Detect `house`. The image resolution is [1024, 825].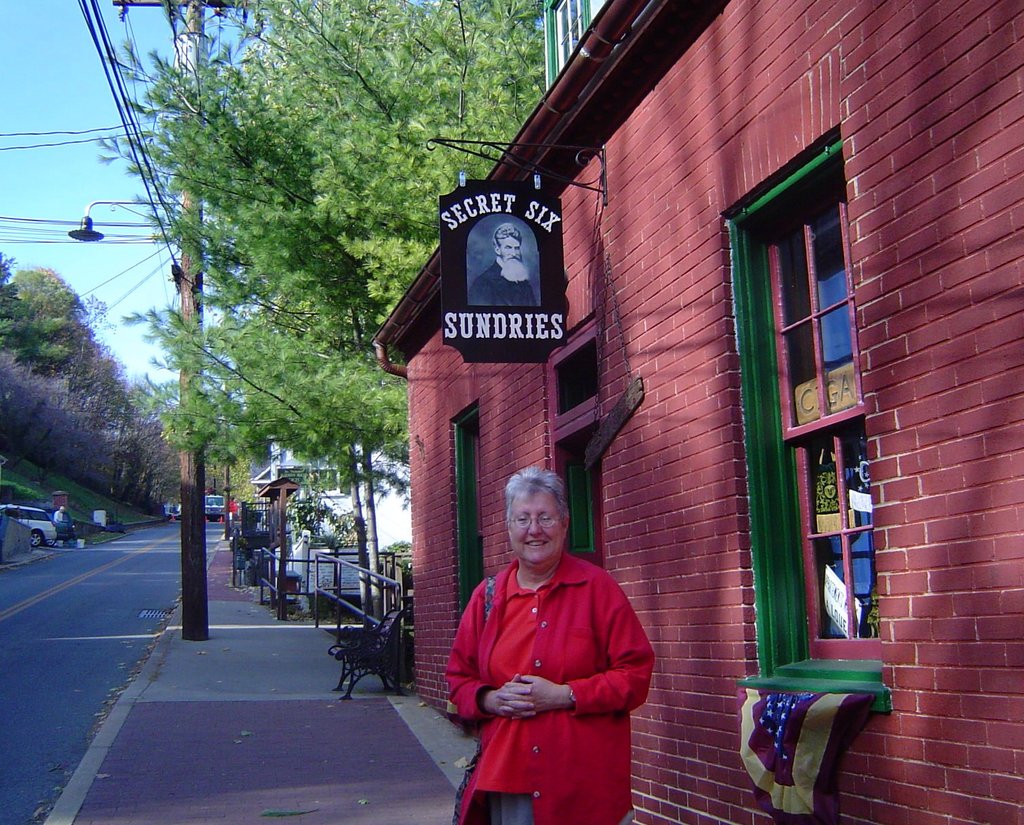
Rect(249, 425, 420, 556).
